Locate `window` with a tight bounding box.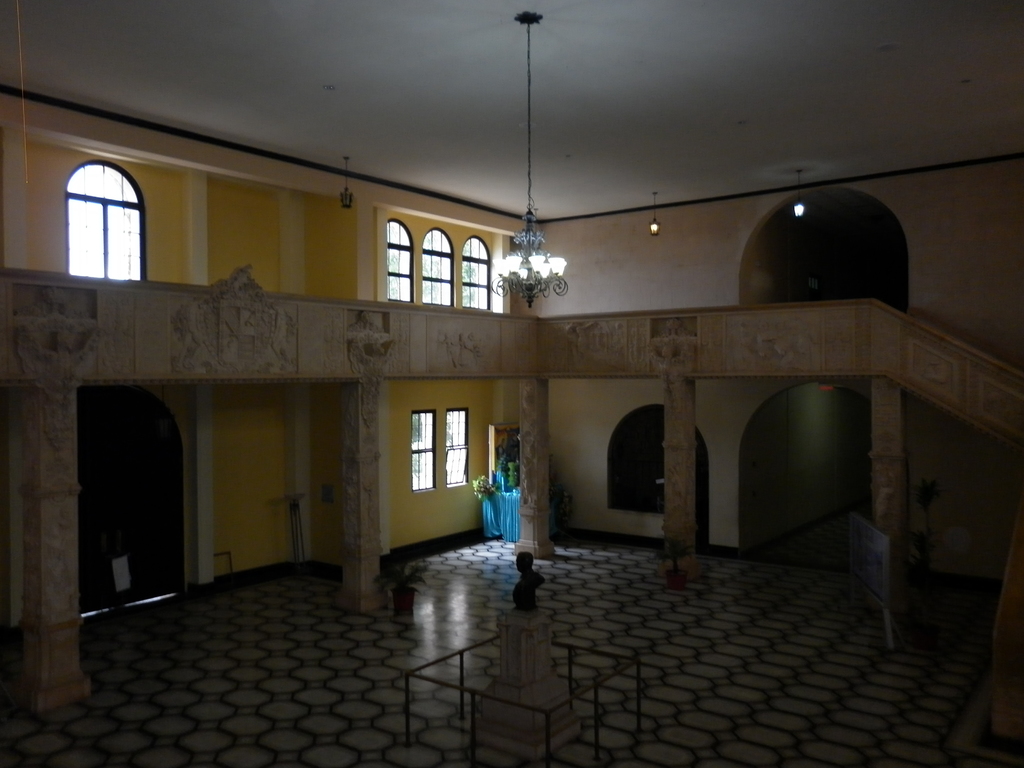
<bbox>385, 214, 413, 304</bbox>.
